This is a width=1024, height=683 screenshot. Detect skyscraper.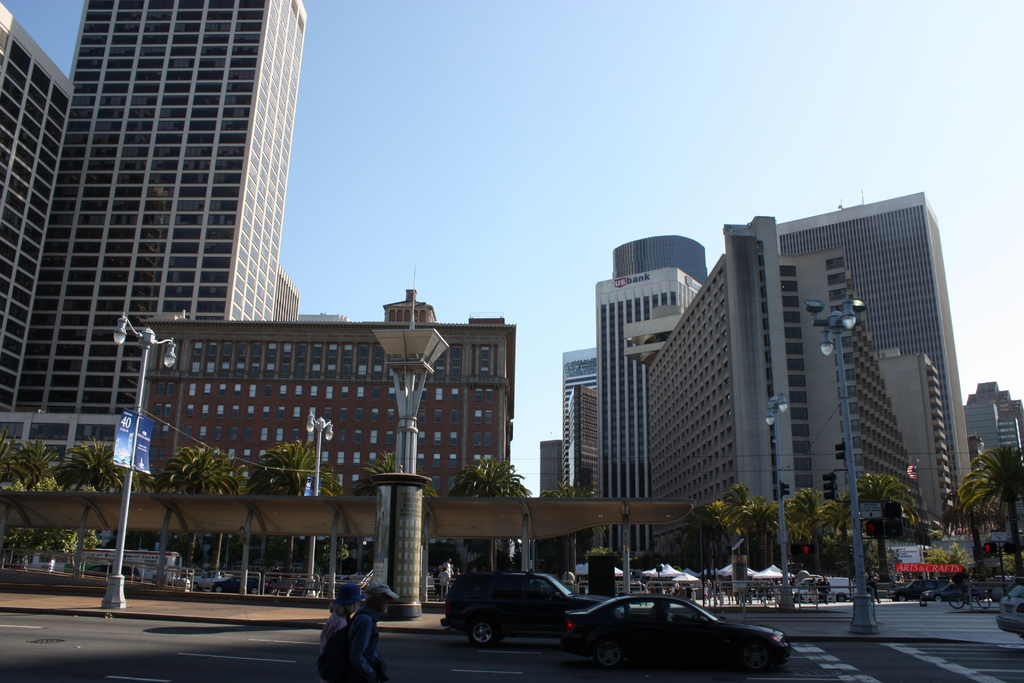
left=0, top=0, right=81, bottom=431.
